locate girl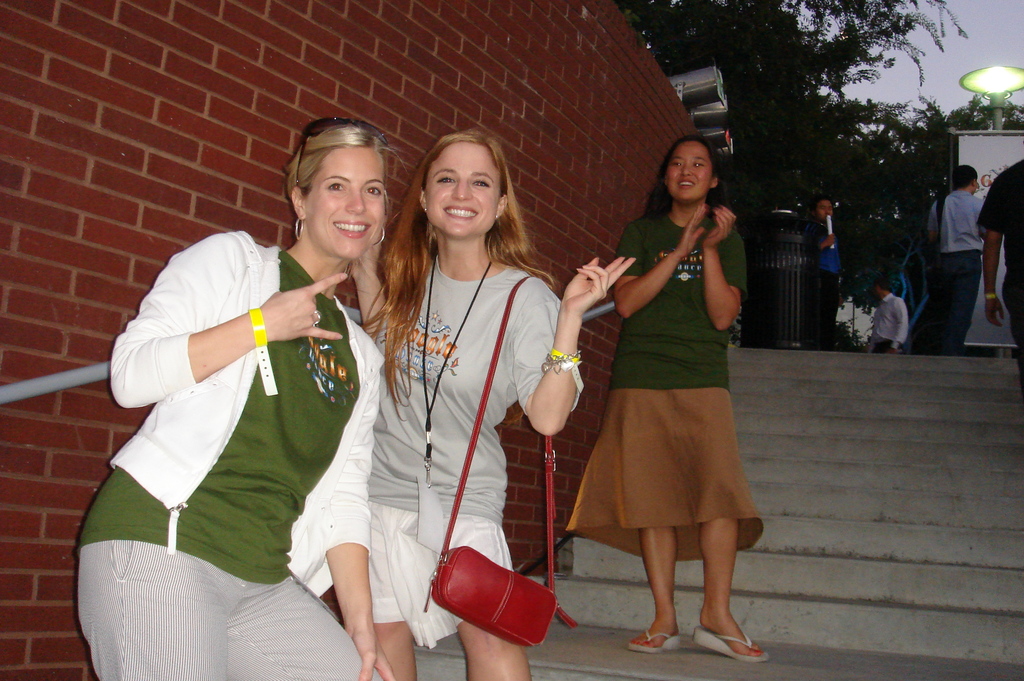
<box>356,124,637,680</box>
